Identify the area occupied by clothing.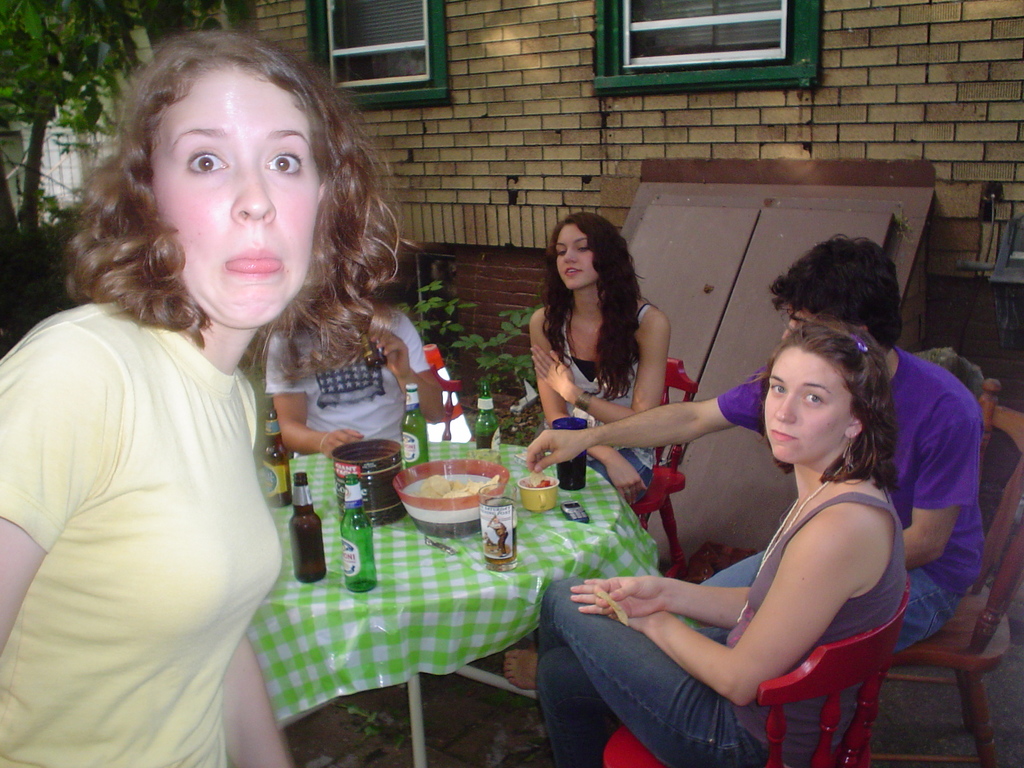
Area: x1=713 y1=348 x2=976 y2=643.
